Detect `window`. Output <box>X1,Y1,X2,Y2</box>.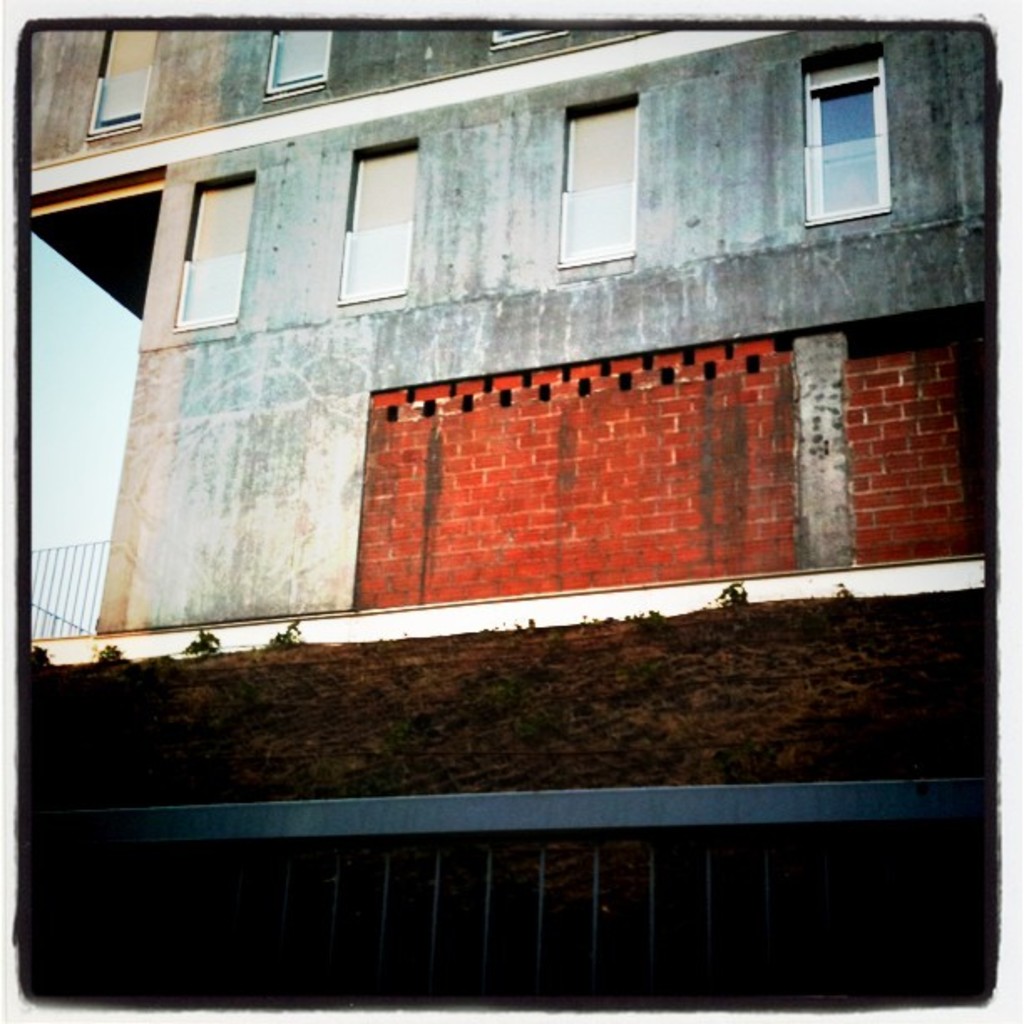
<box>169,177,253,330</box>.
